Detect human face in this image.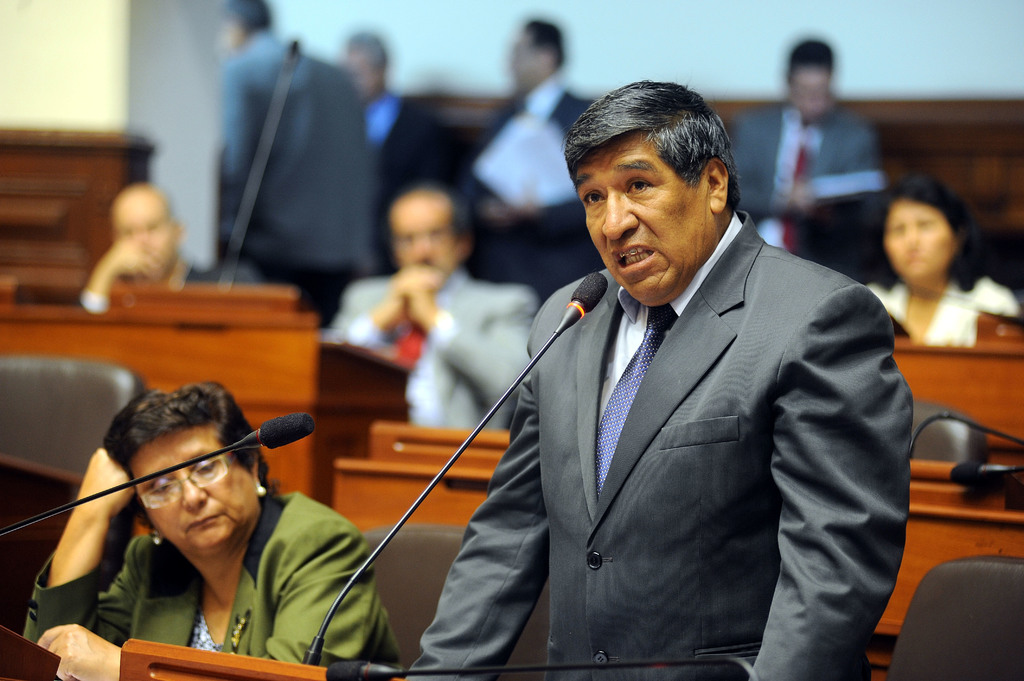
Detection: <region>127, 428, 260, 547</region>.
